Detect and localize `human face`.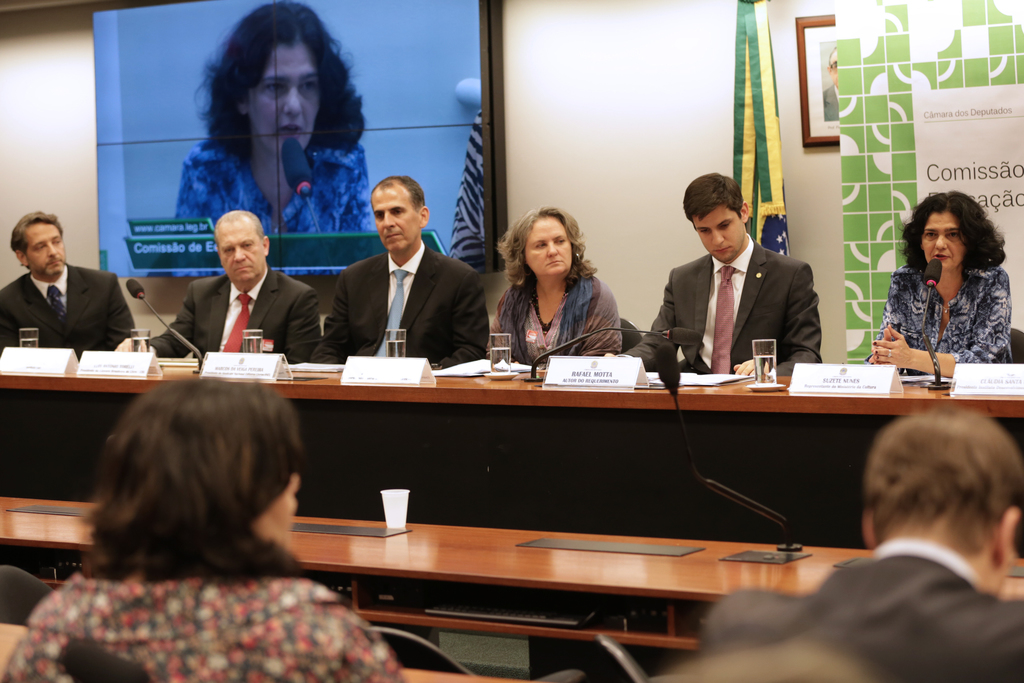
Localized at x1=22, y1=222, x2=63, y2=277.
